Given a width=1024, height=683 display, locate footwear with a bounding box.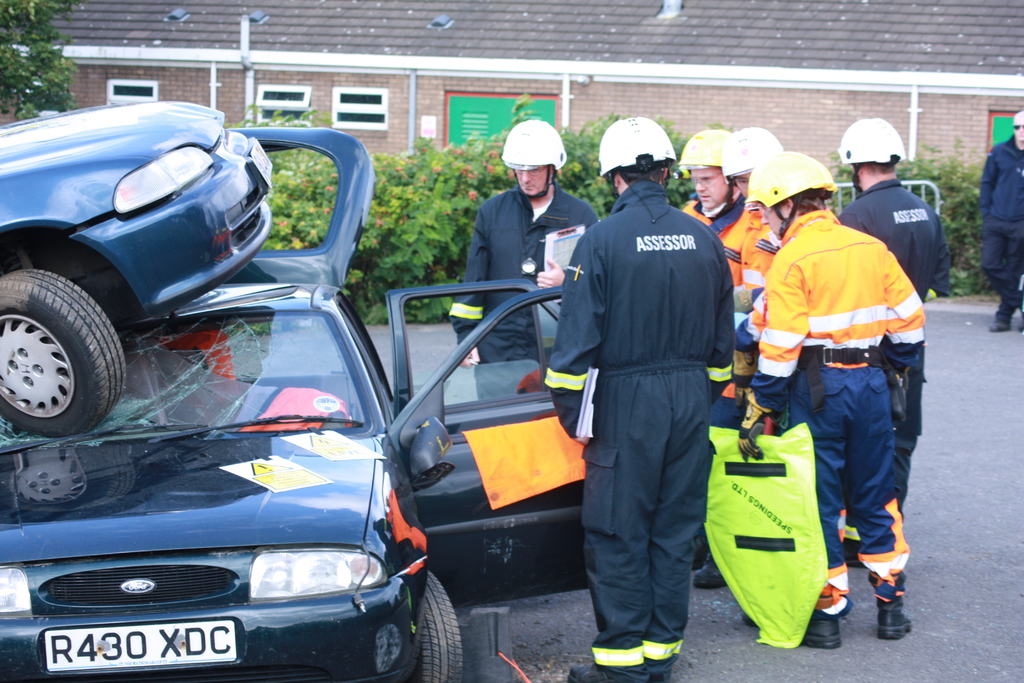
Located: select_region(881, 598, 916, 647).
